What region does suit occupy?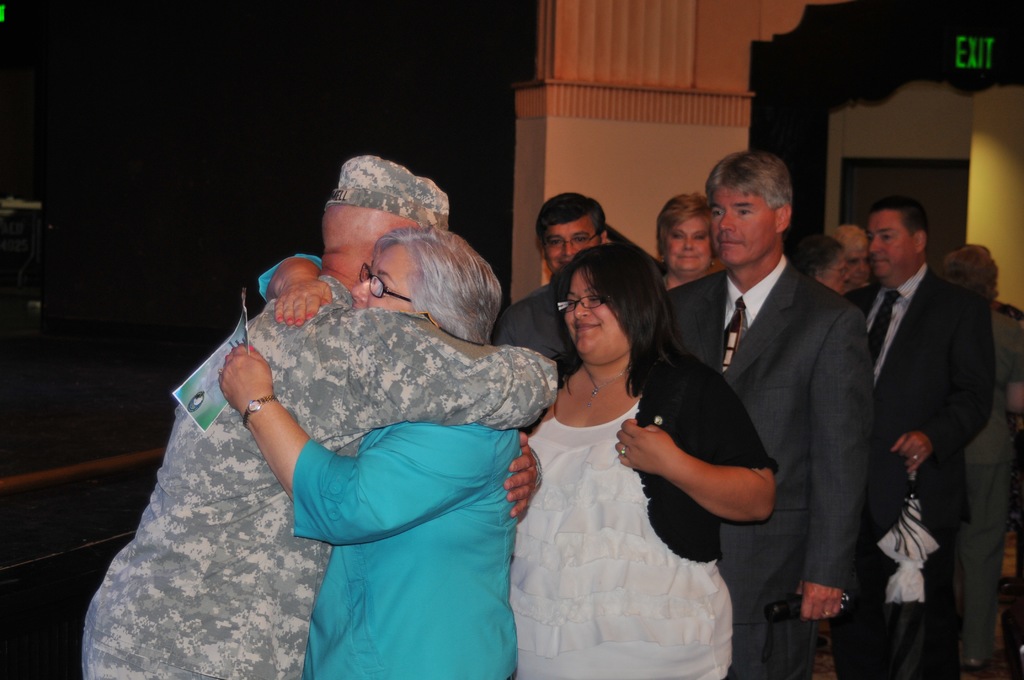
[x1=662, y1=252, x2=871, y2=679].
